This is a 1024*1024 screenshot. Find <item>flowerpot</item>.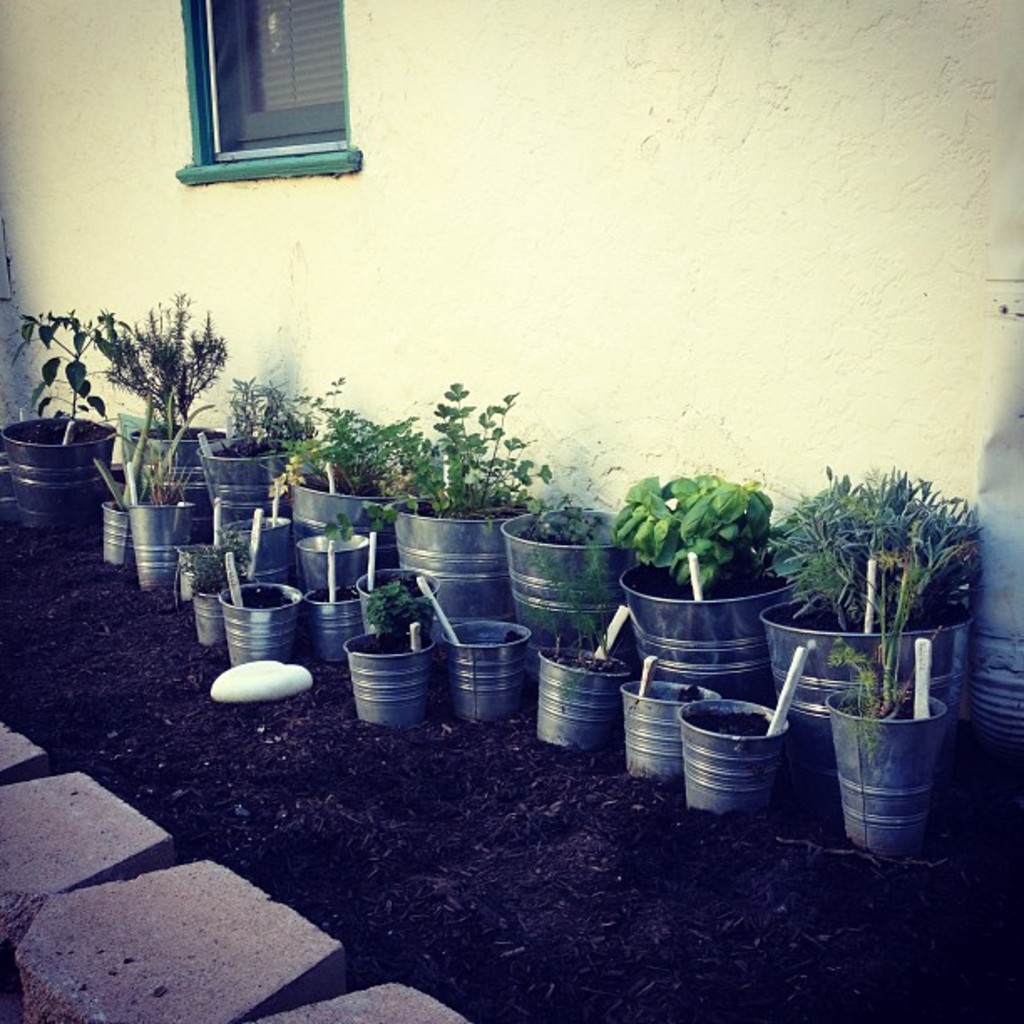
Bounding box: rect(117, 412, 192, 510).
